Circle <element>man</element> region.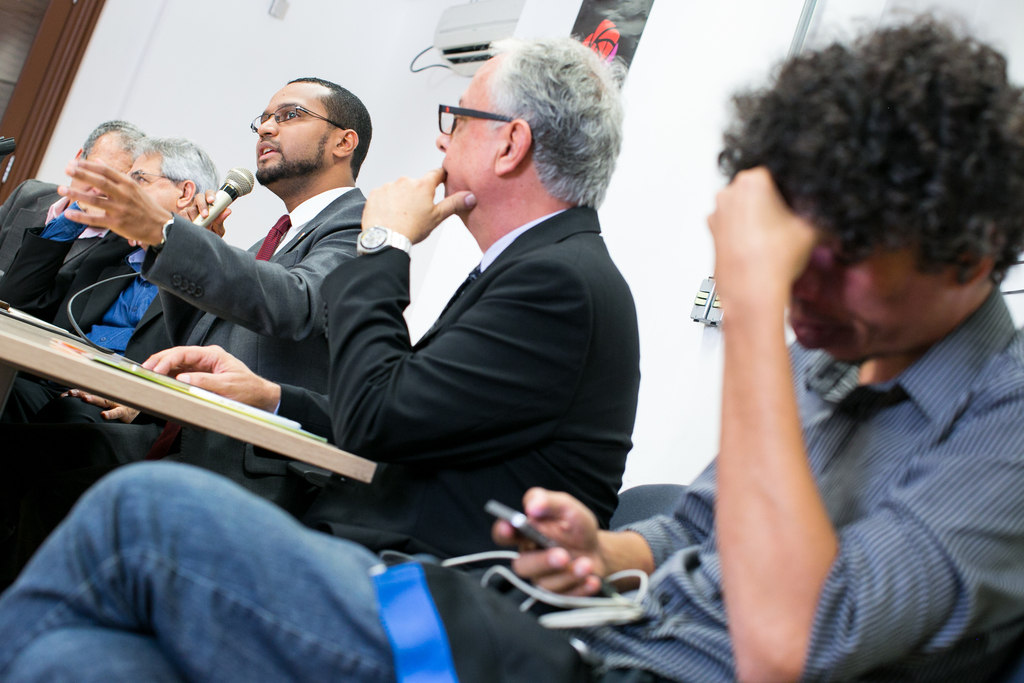
Region: 2/0/1023/682.
